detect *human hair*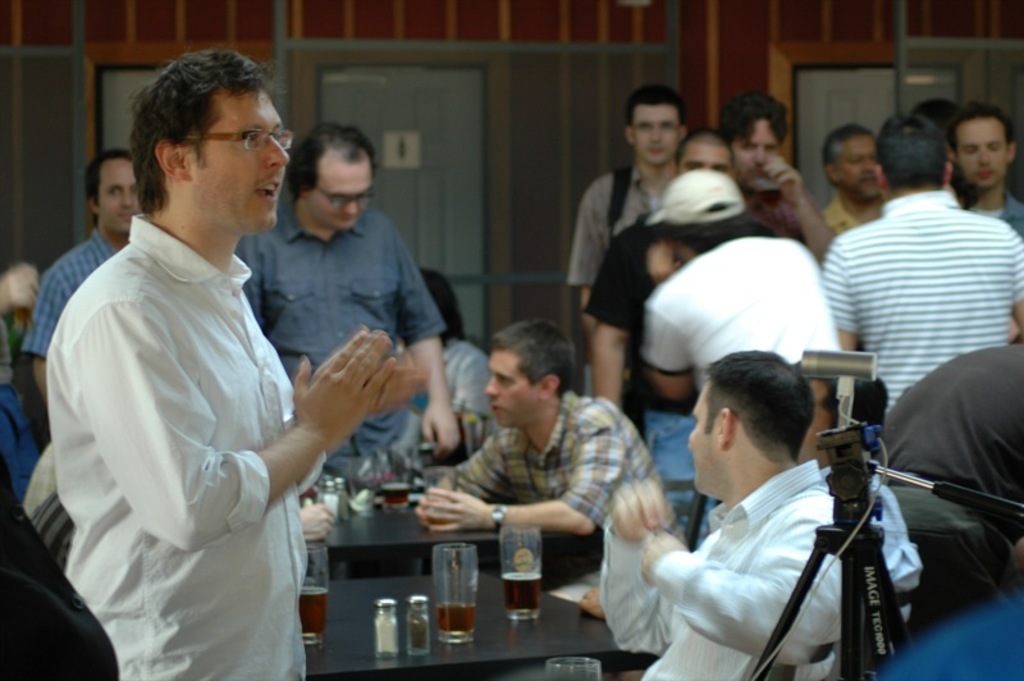
bbox=[869, 113, 948, 193]
